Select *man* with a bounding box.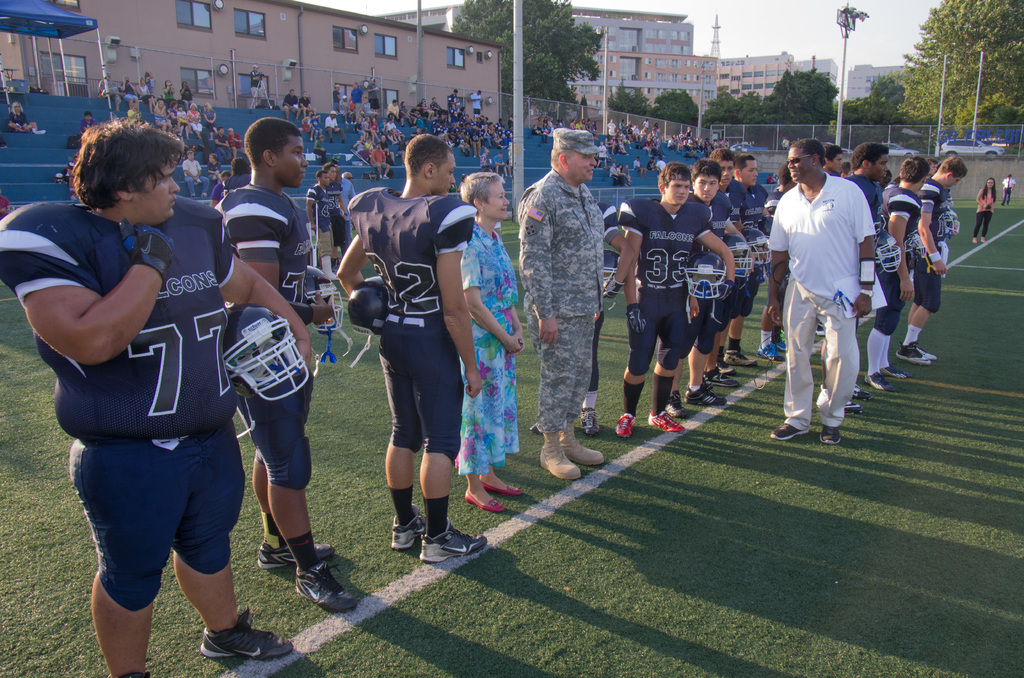
box=[687, 157, 725, 407].
